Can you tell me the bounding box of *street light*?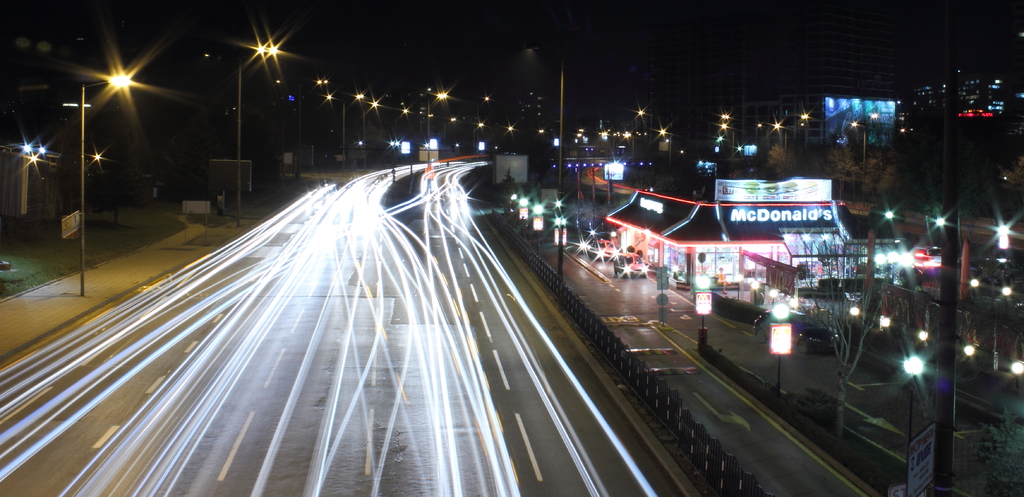
[left=447, top=111, right=463, bottom=157].
